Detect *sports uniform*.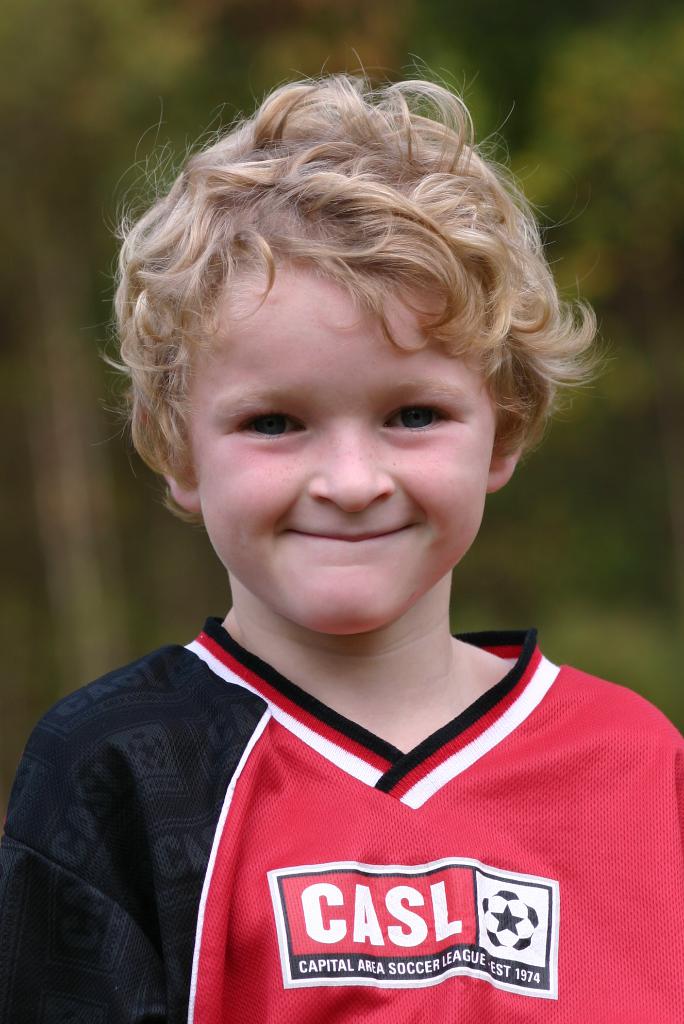
Detected at select_region(42, 575, 658, 989).
